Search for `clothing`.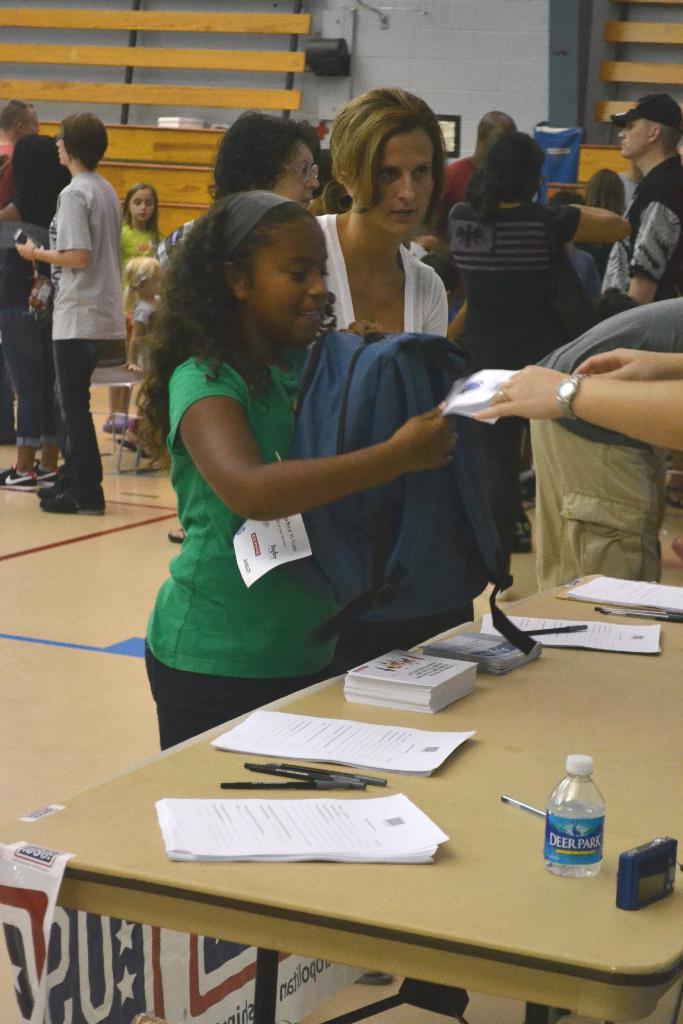
Found at BBox(520, 294, 682, 588).
